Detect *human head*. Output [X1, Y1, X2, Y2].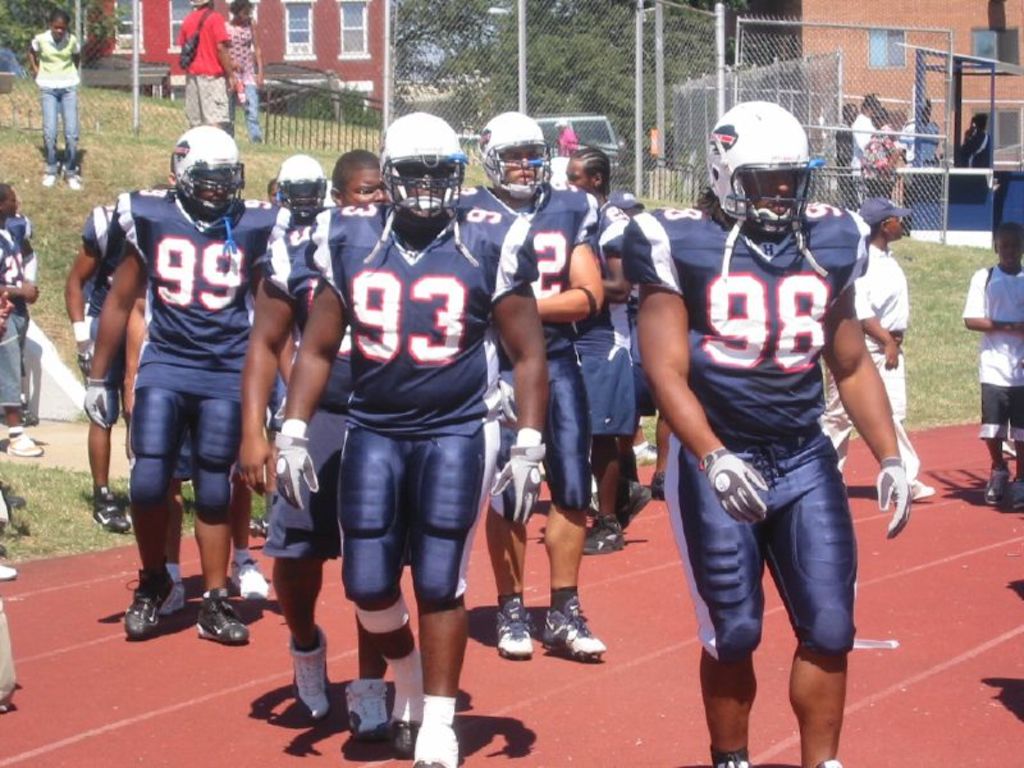
[224, 0, 251, 28].
